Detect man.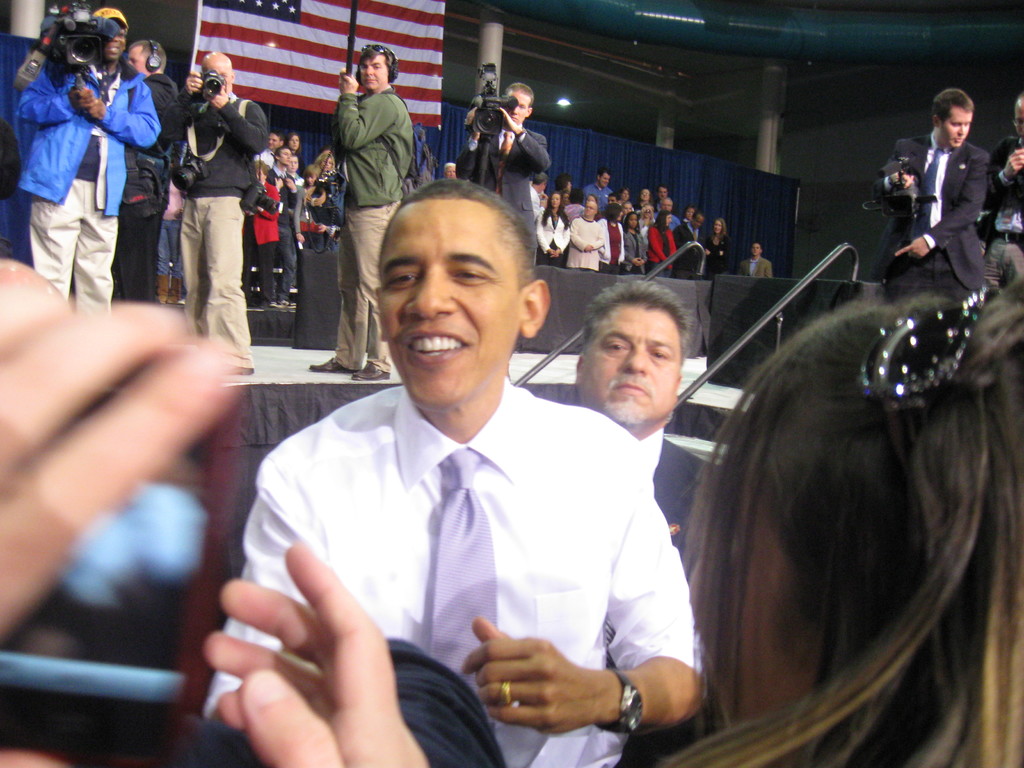
Detected at l=653, t=200, r=680, b=239.
